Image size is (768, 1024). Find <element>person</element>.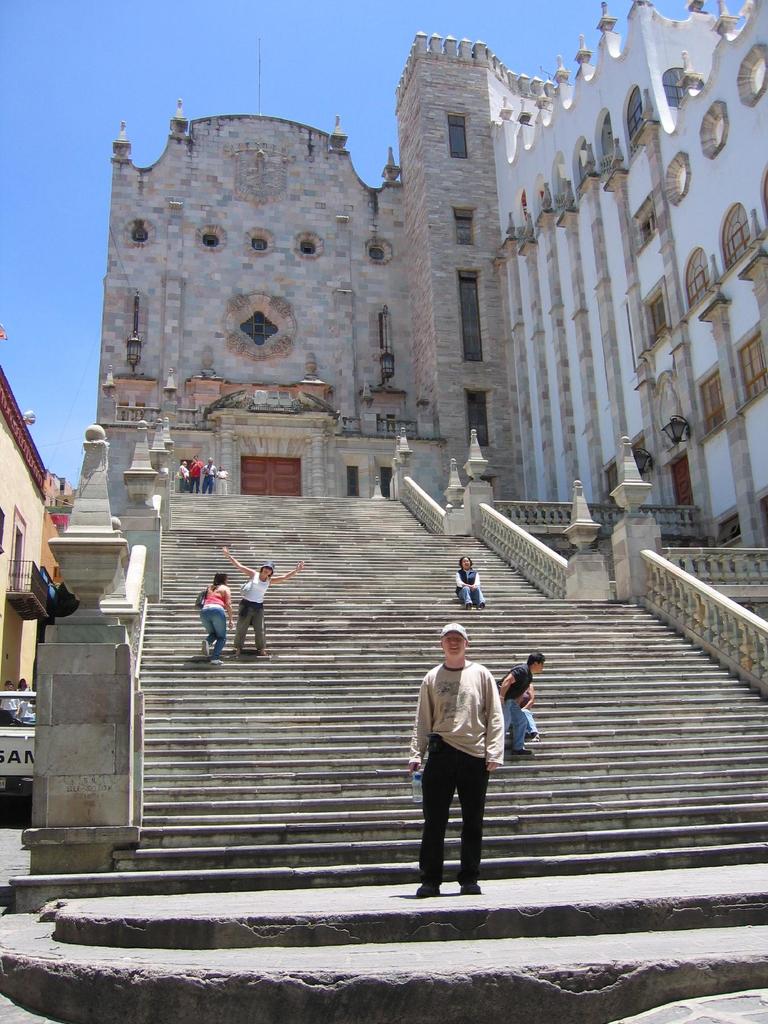
[459,557,490,609].
